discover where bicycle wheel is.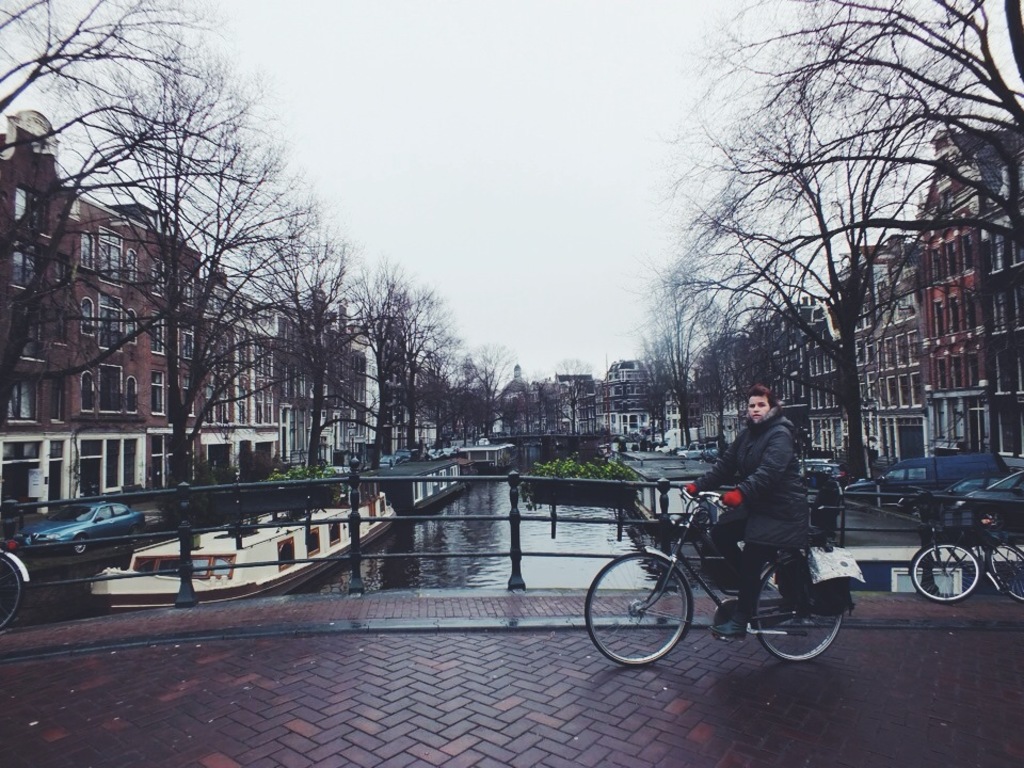
Discovered at <bbox>607, 556, 711, 677</bbox>.
